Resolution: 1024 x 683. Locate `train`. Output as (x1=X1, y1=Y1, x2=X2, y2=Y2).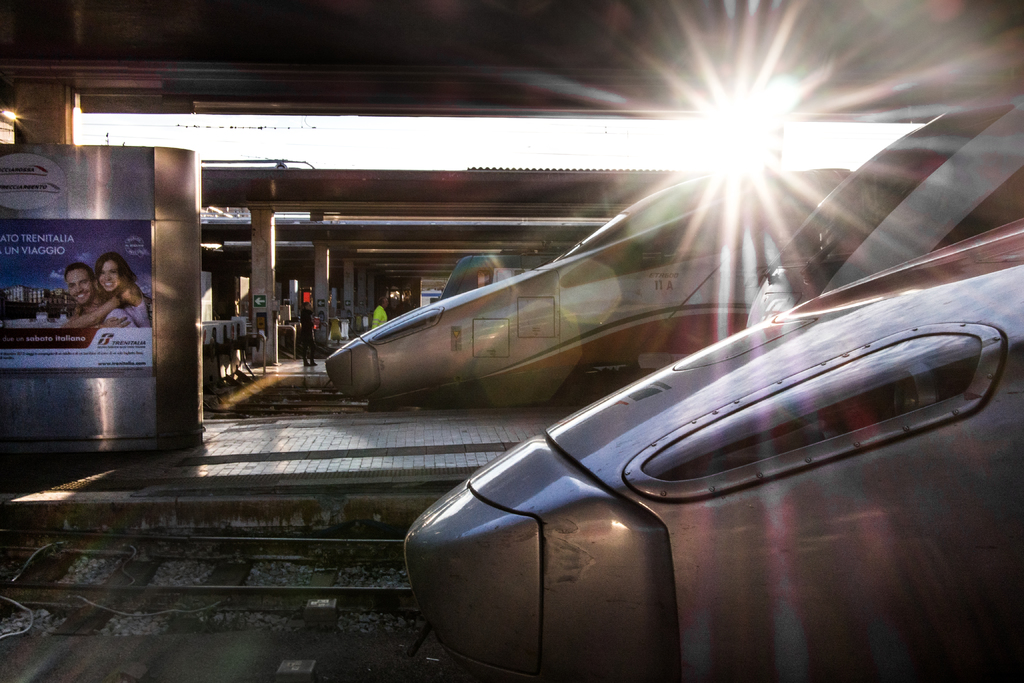
(x1=438, y1=256, x2=559, y2=304).
